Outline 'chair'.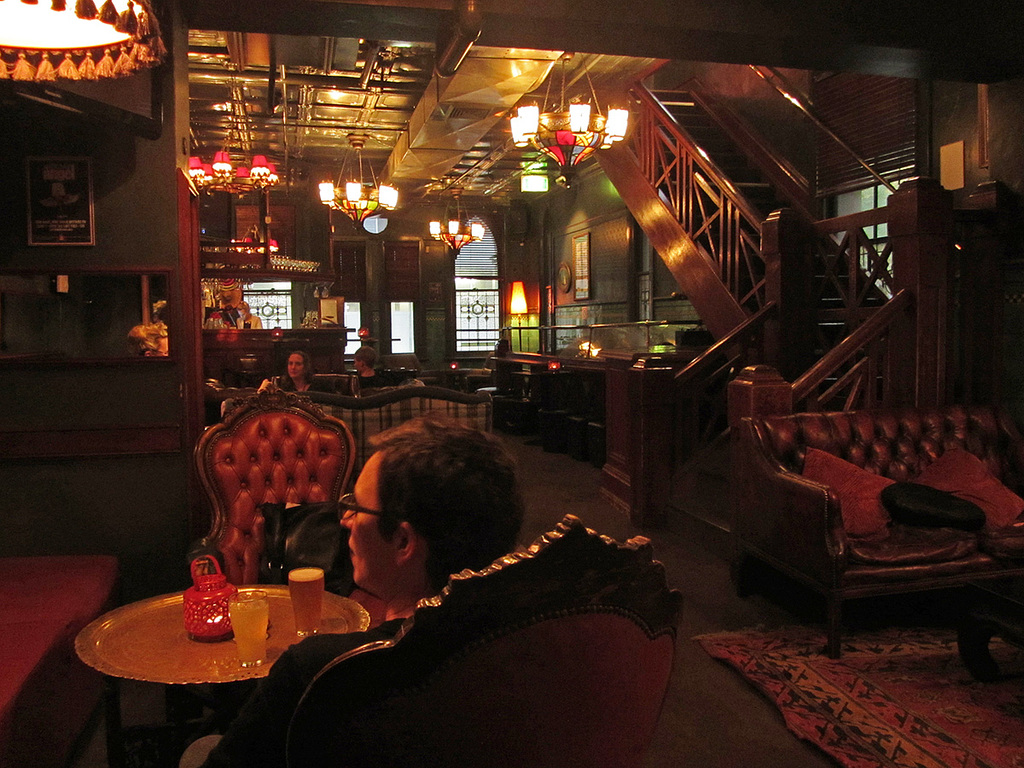
Outline: [left=759, top=388, right=1023, bottom=689].
